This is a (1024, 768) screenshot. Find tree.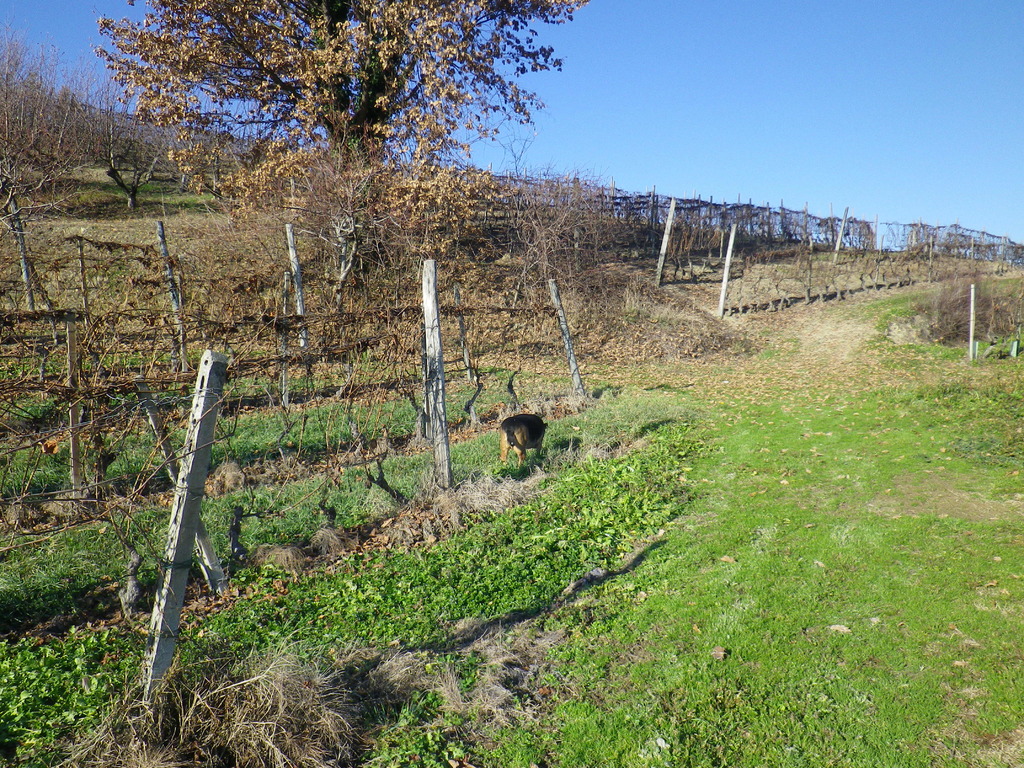
Bounding box: [87,0,591,285].
